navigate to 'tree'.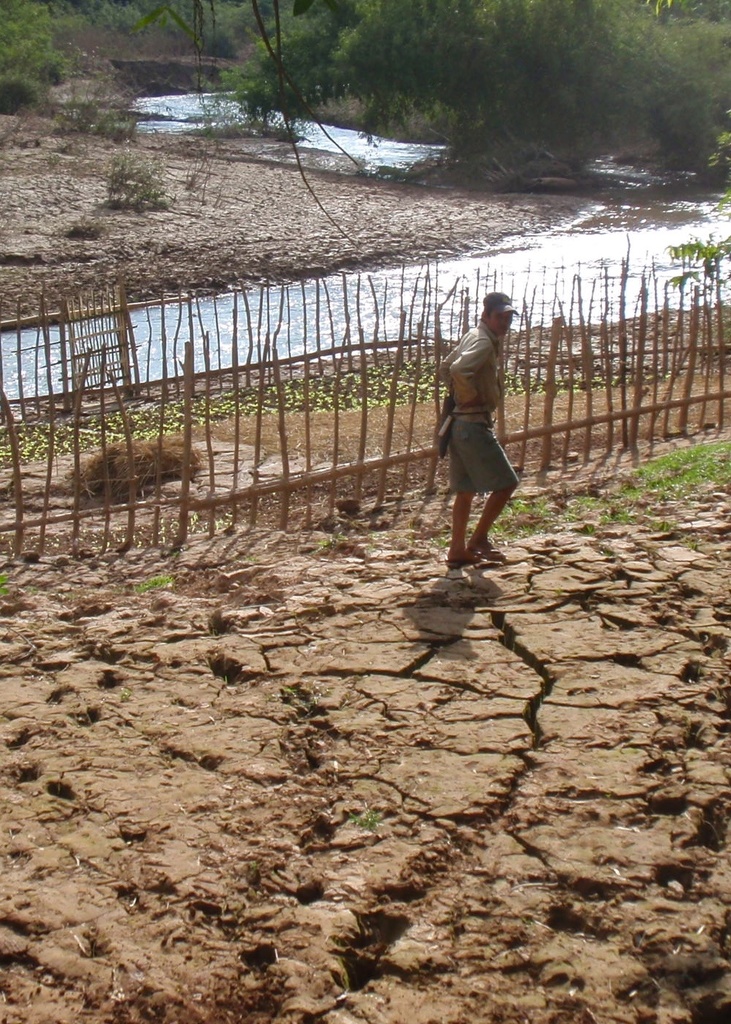
Navigation target: box=[0, 0, 228, 104].
